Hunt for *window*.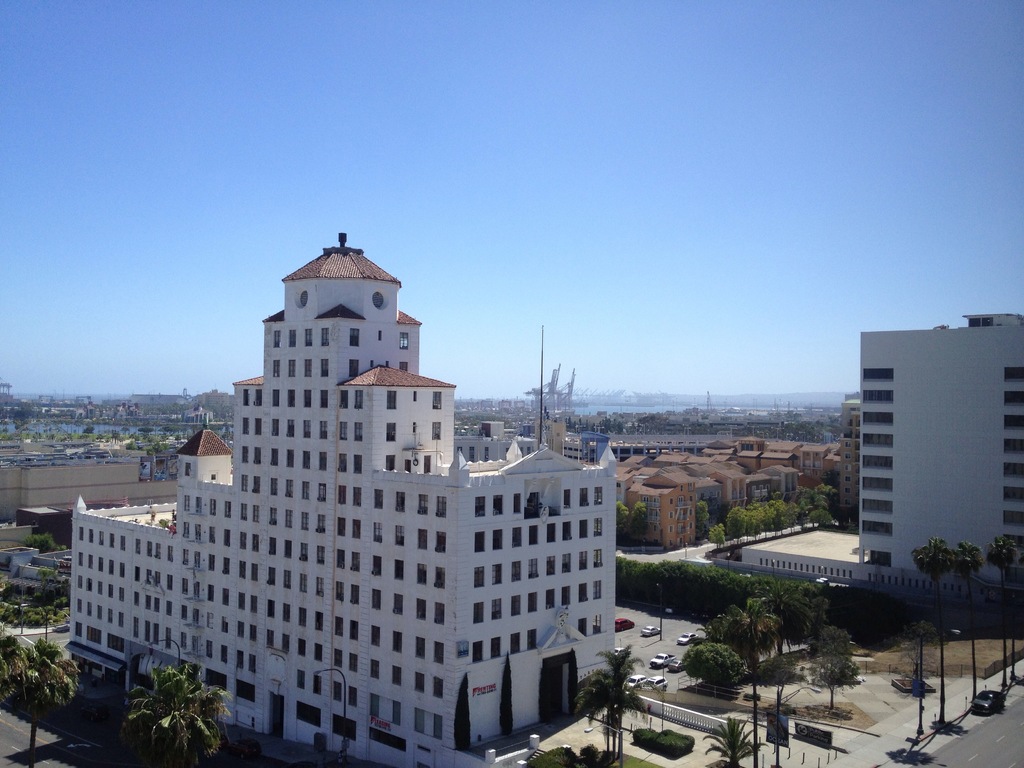
Hunted down at 148:570:153:584.
